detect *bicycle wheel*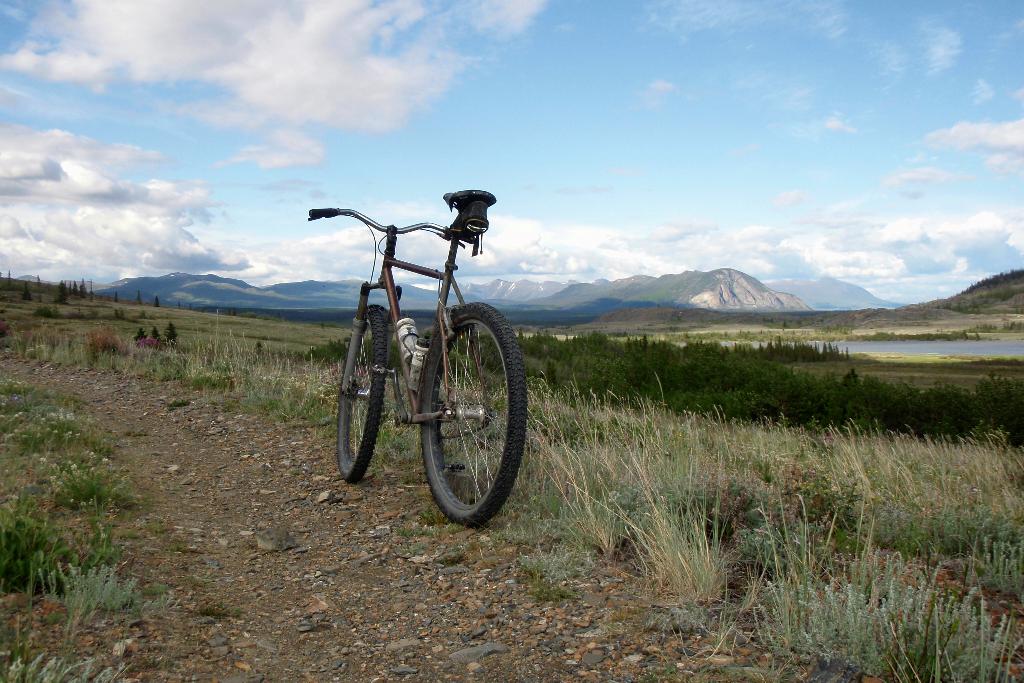
[x1=394, y1=295, x2=522, y2=530]
